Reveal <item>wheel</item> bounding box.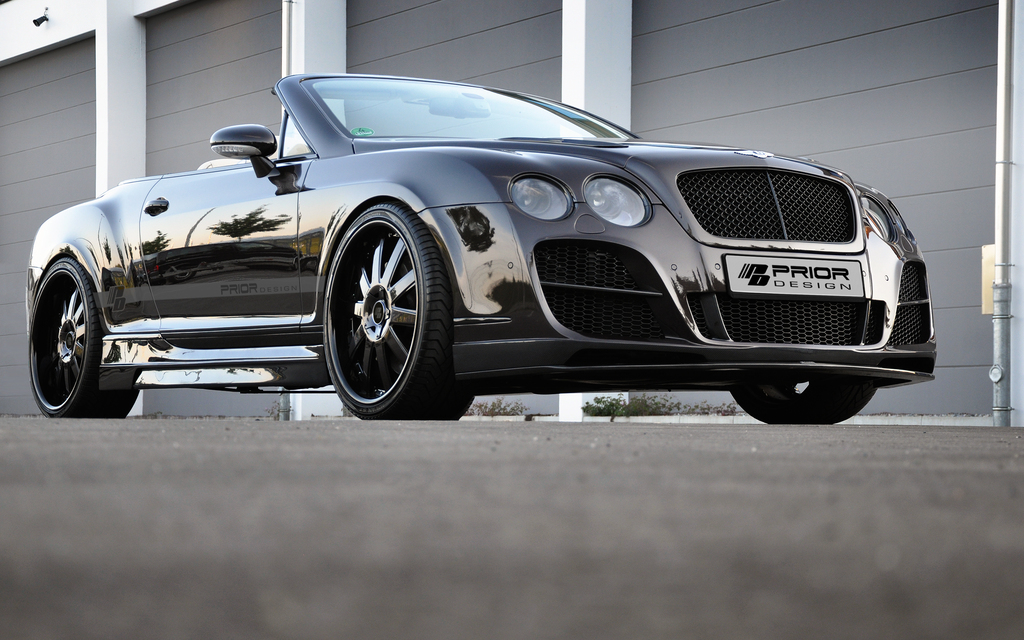
Revealed: Rect(30, 252, 140, 418).
